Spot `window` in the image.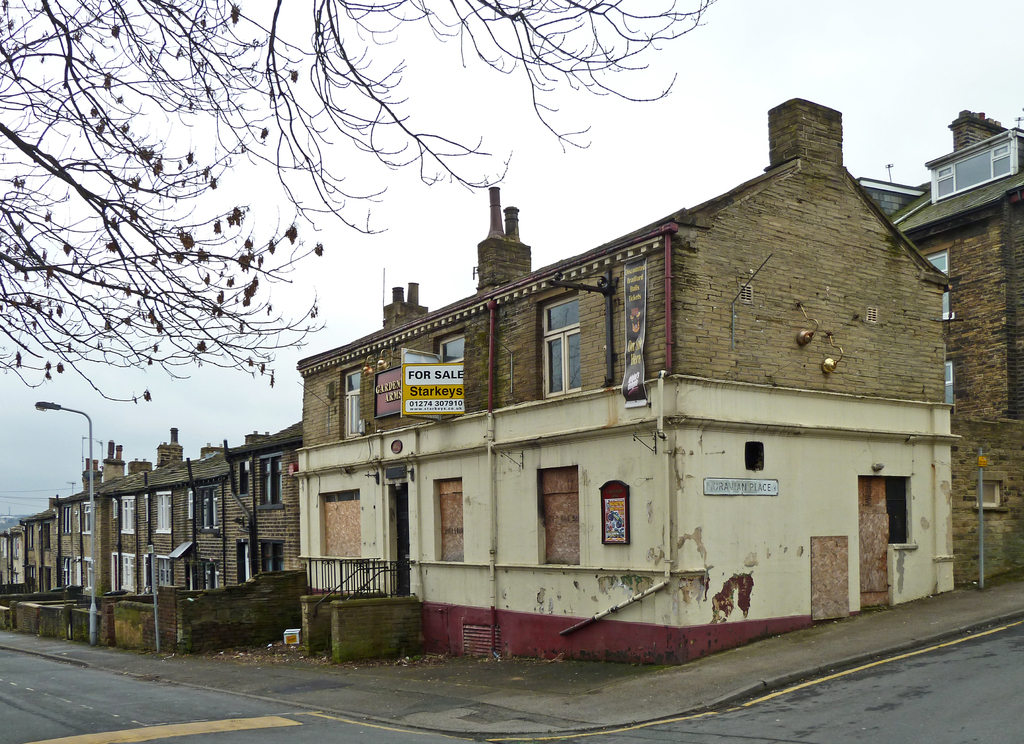
`window` found at rect(737, 281, 761, 305).
